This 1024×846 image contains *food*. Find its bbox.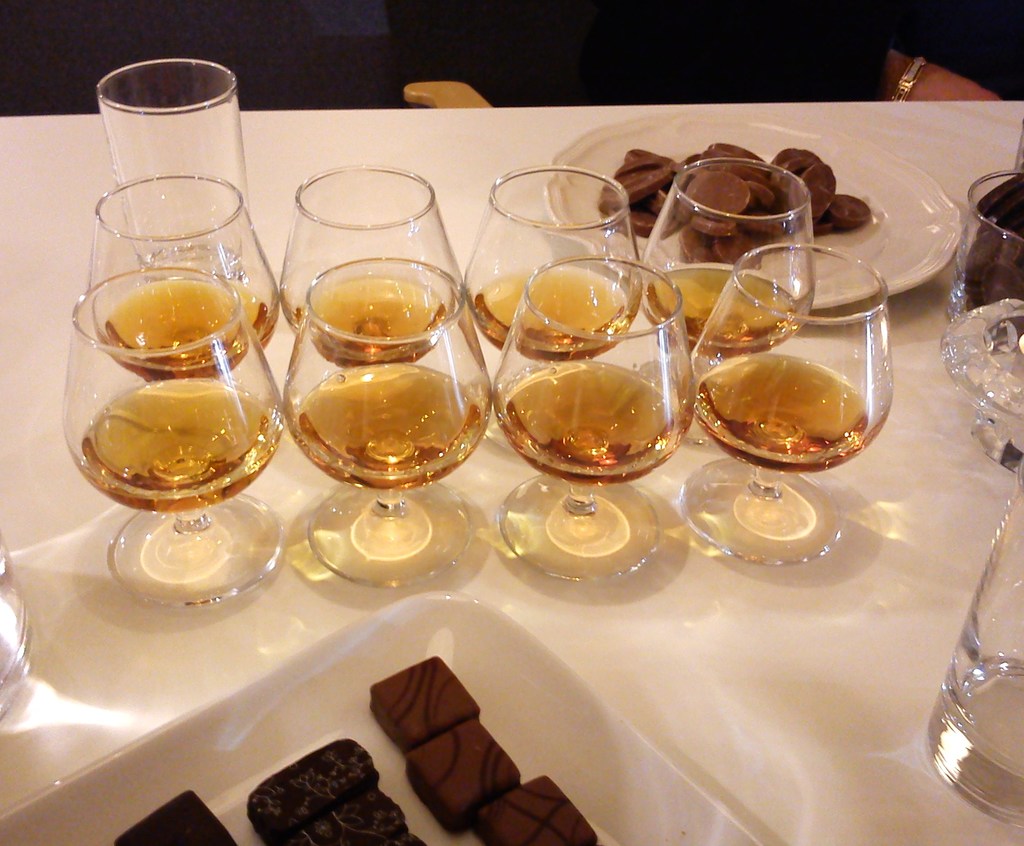
box(239, 737, 378, 838).
